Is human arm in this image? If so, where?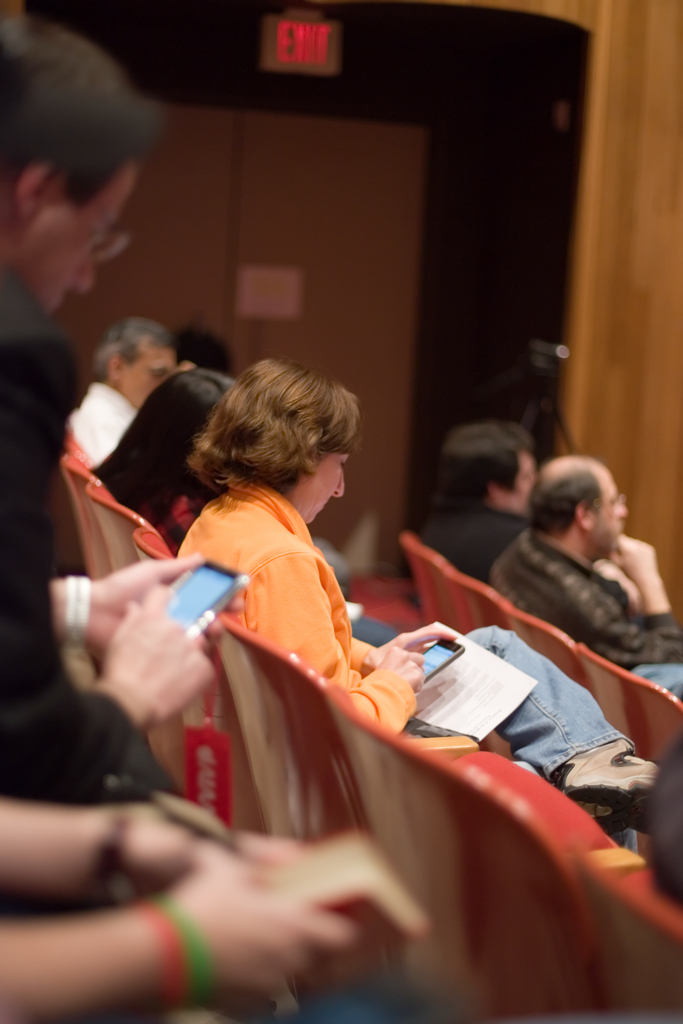
Yes, at box(0, 836, 360, 1023).
